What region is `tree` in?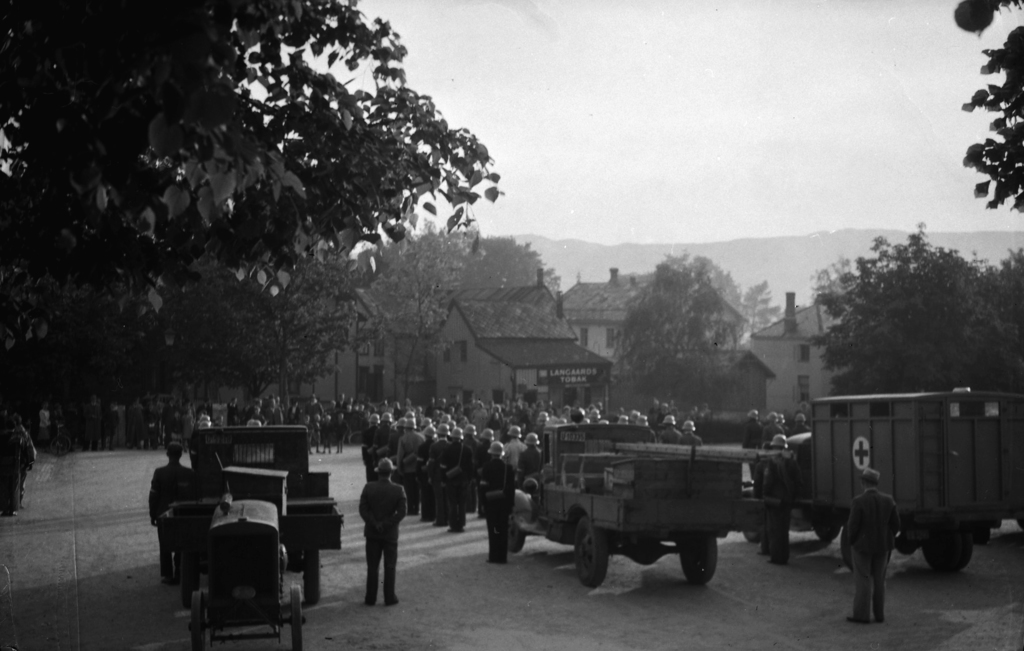
(x1=954, y1=0, x2=1023, y2=211).
